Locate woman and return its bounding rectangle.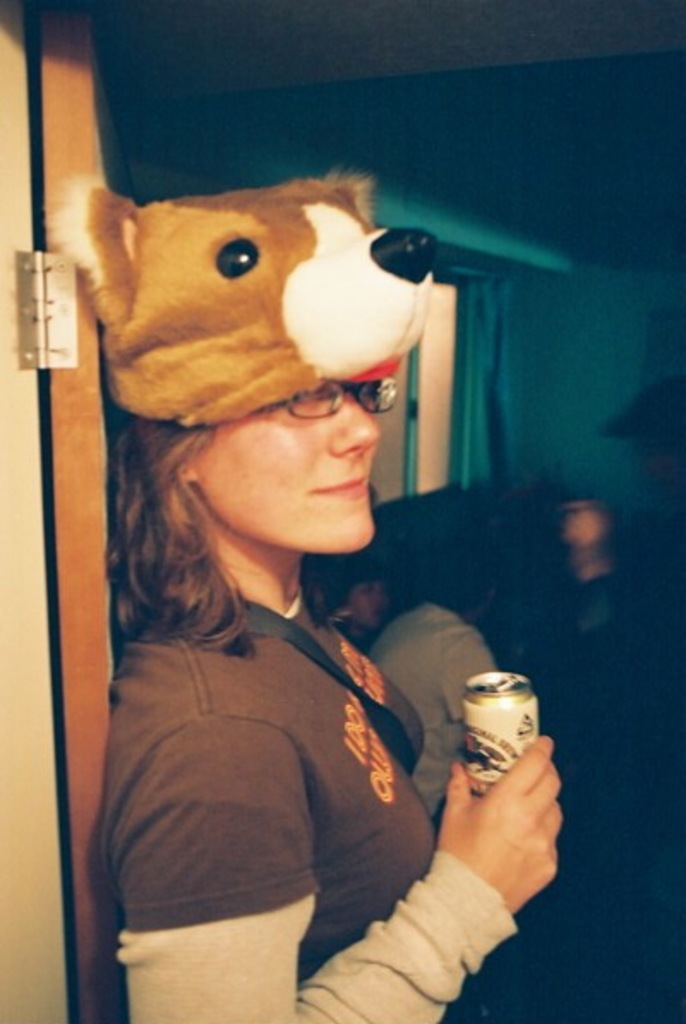
<bbox>321, 561, 388, 648</bbox>.
